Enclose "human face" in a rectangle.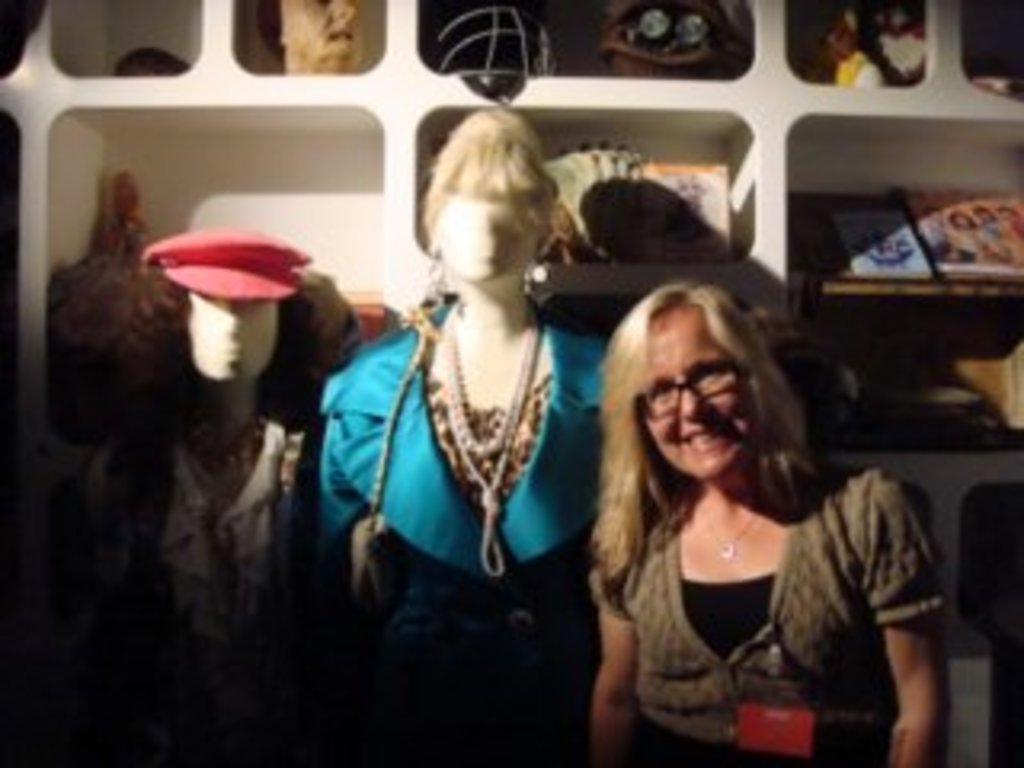
l=262, t=0, r=355, b=74.
